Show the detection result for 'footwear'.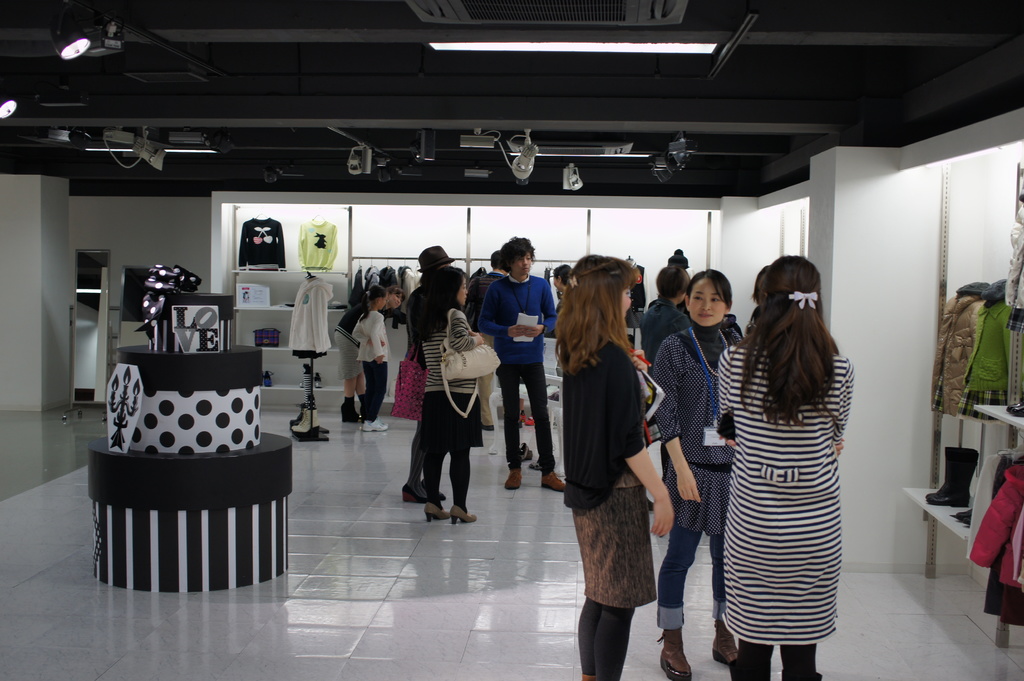
{"x1": 357, "y1": 415, "x2": 395, "y2": 435}.
